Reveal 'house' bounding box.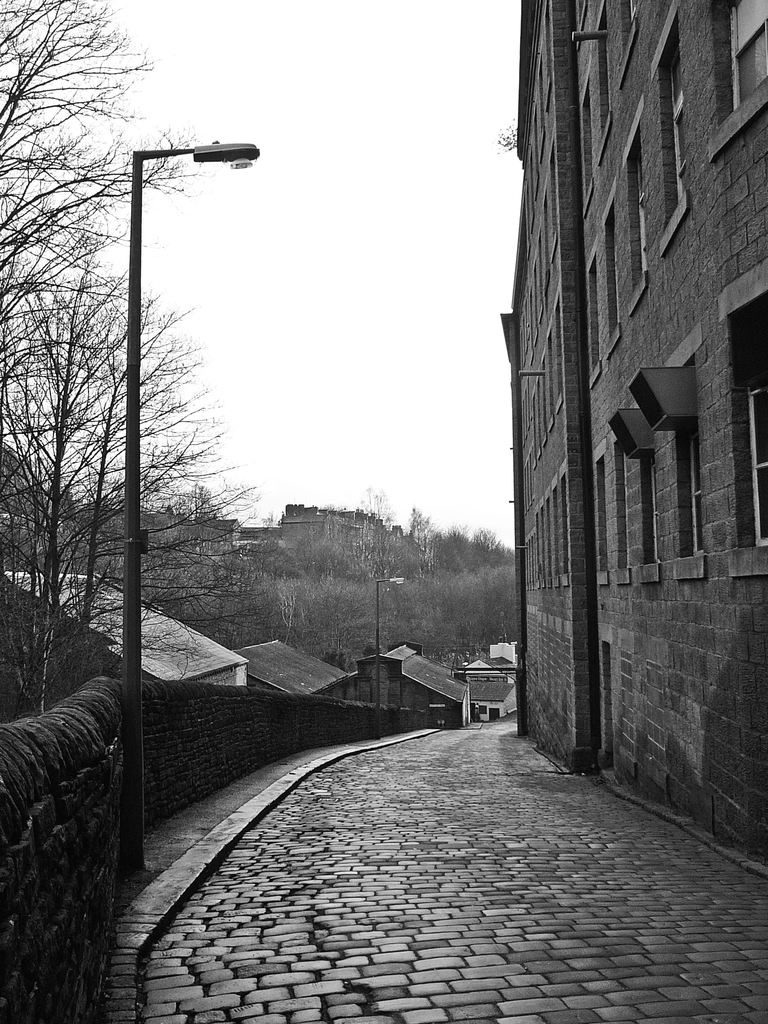
Revealed: (499,0,767,890).
